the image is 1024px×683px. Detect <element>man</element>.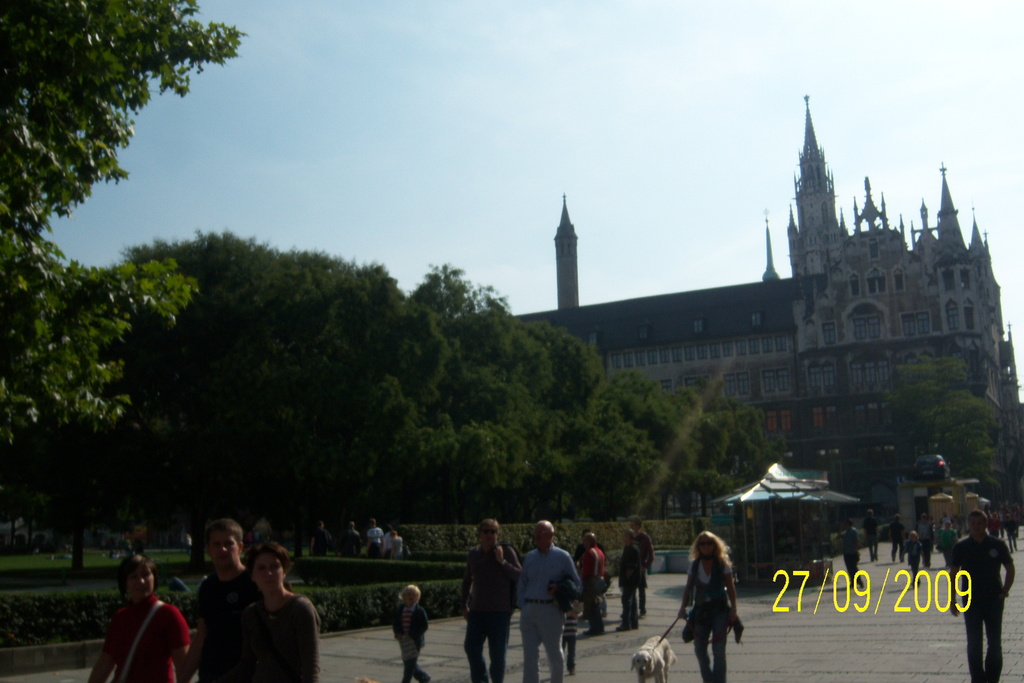
Detection: x1=634, y1=522, x2=653, y2=611.
